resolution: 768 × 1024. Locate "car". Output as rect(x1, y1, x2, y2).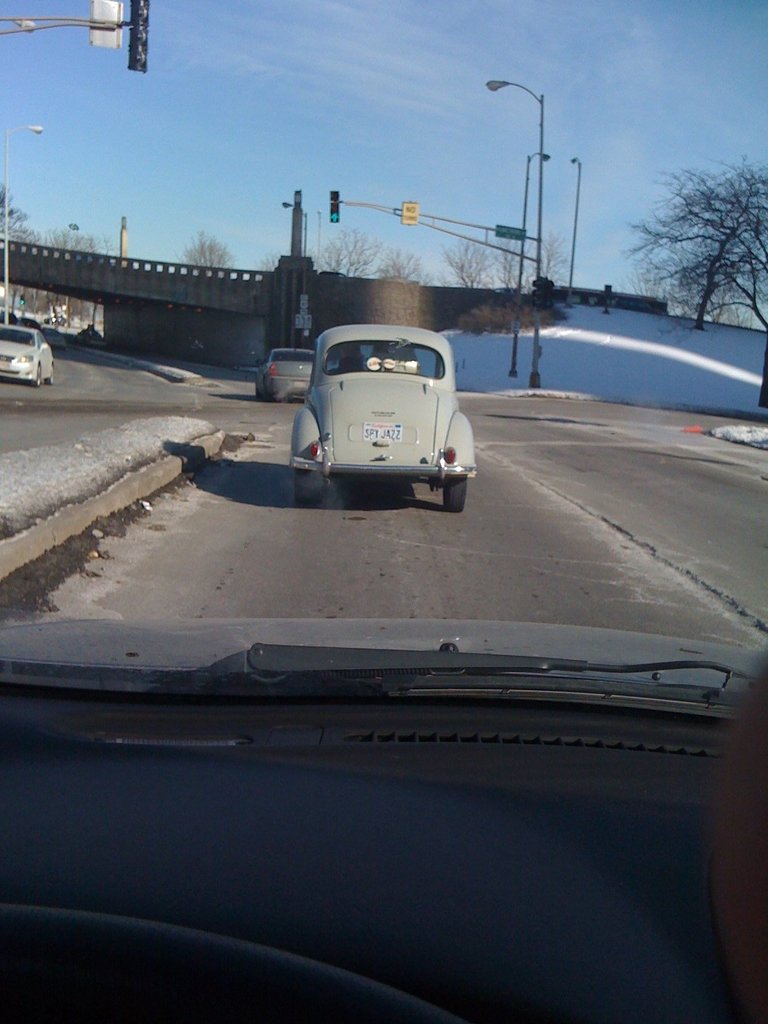
rect(0, 620, 767, 1023).
